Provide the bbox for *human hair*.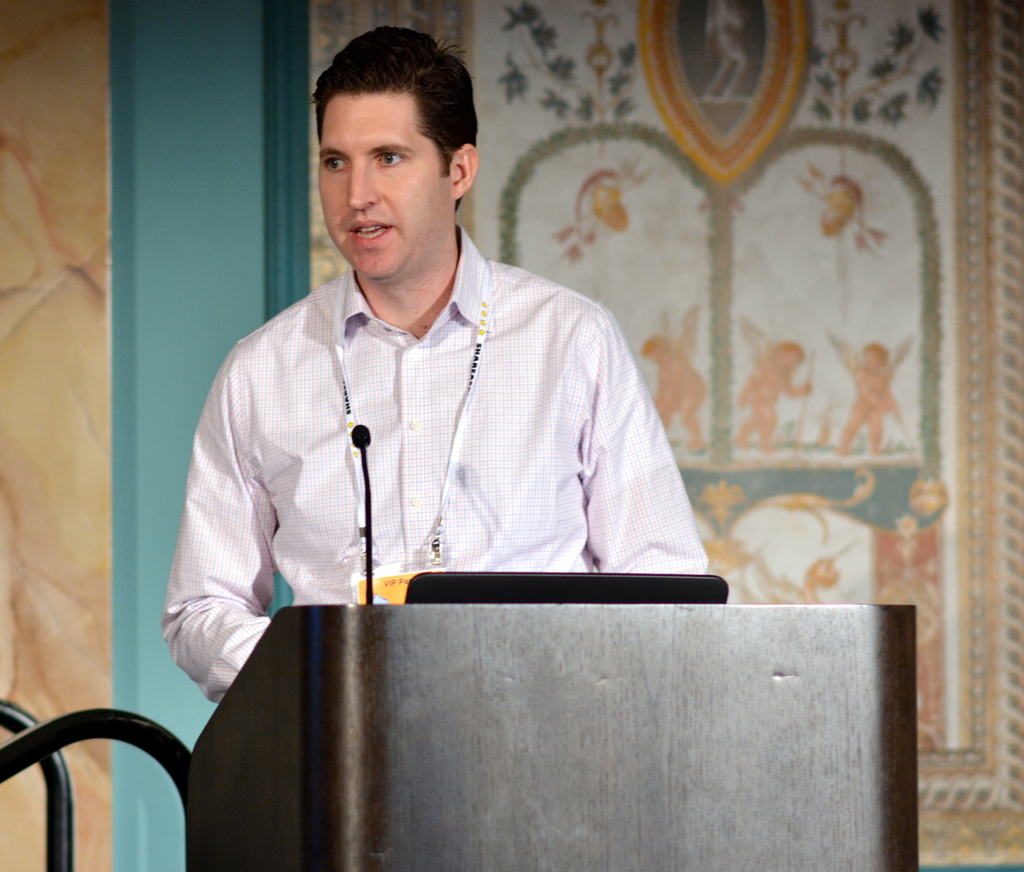
<bbox>315, 25, 487, 207</bbox>.
